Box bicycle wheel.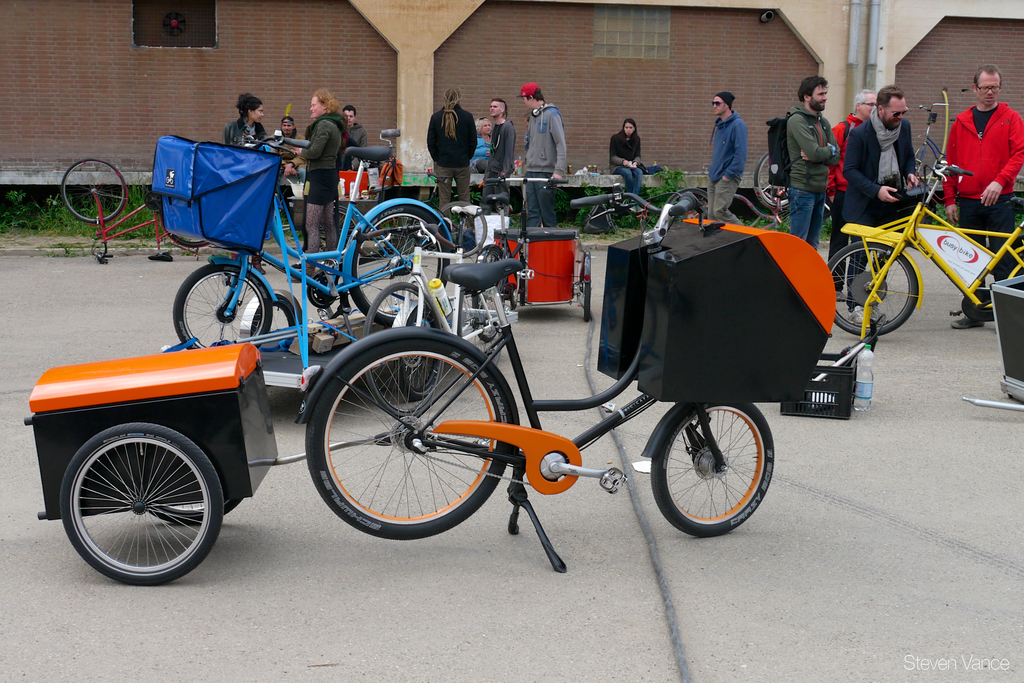
[x1=171, y1=261, x2=272, y2=355].
